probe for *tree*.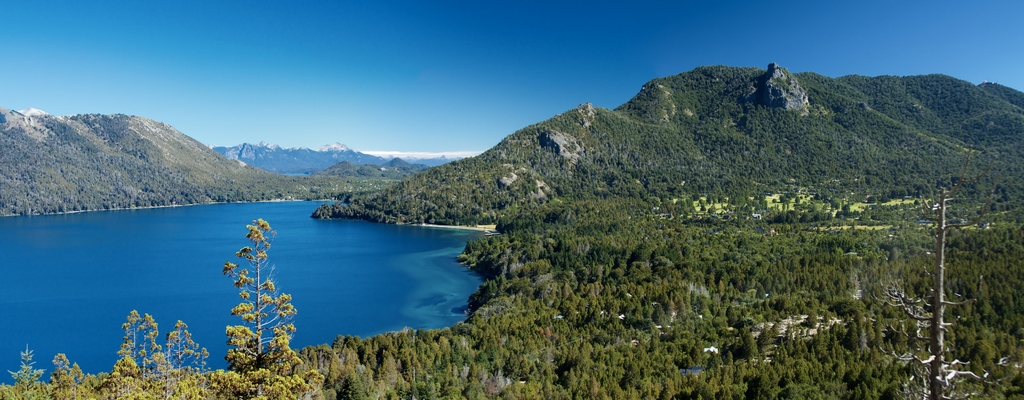
Probe result: bbox=(205, 184, 297, 365).
